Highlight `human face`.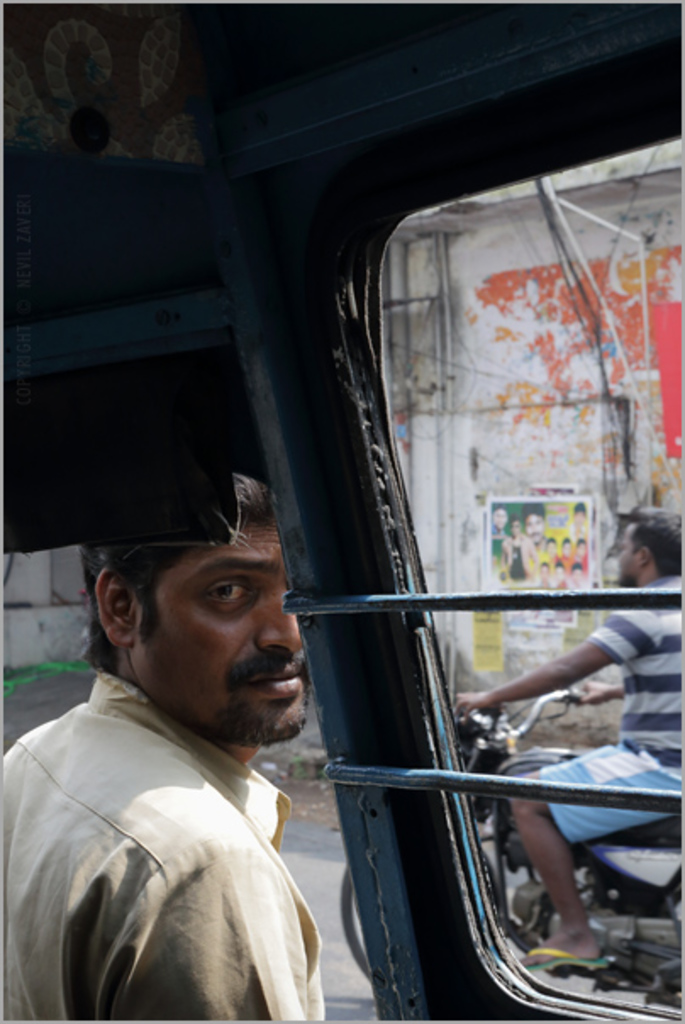
Highlighted region: <bbox>615, 526, 634, 587</bbox>.
